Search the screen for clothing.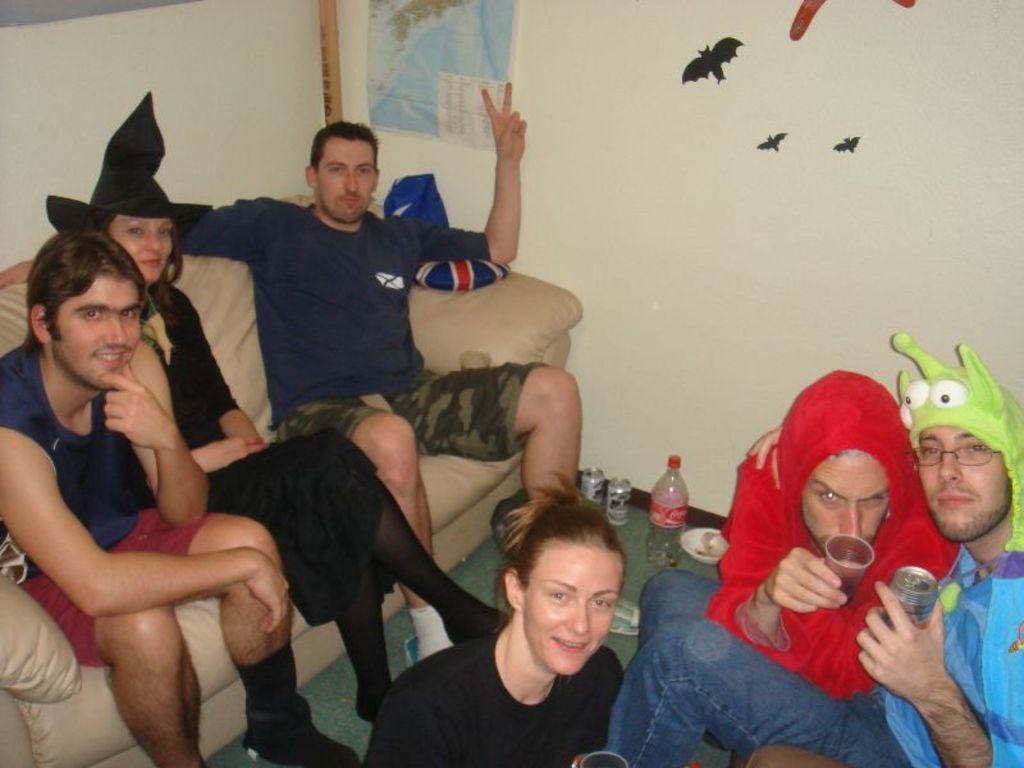
Found at select_region(609, 540, 1023, 767).
